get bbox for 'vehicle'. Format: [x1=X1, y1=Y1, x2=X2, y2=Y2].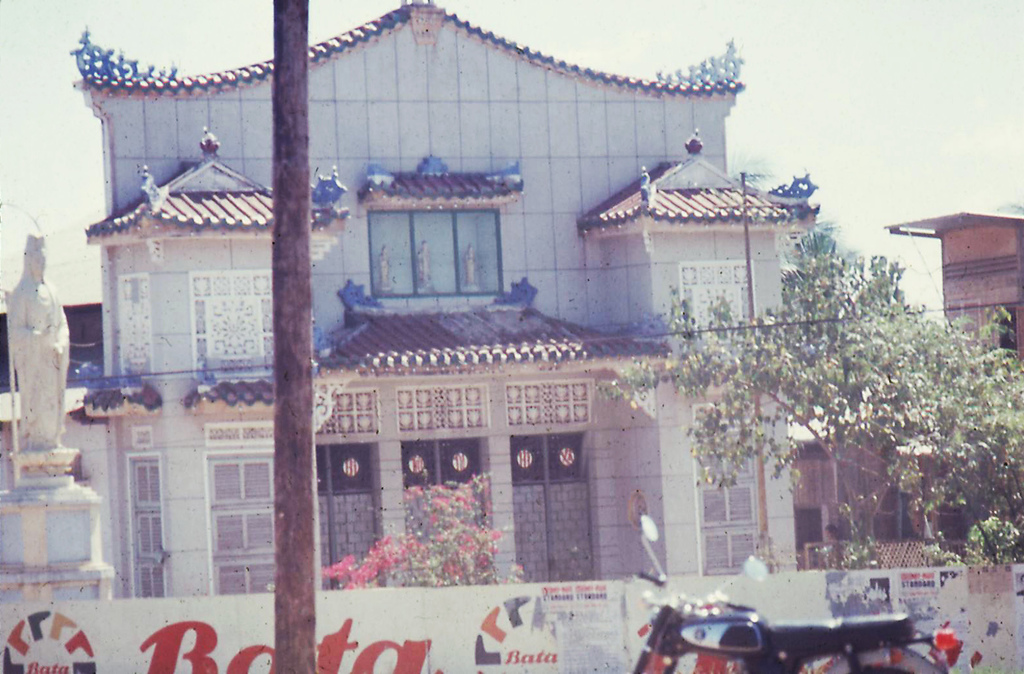
[x1=631, y1=513, x2=947, y2=673].
